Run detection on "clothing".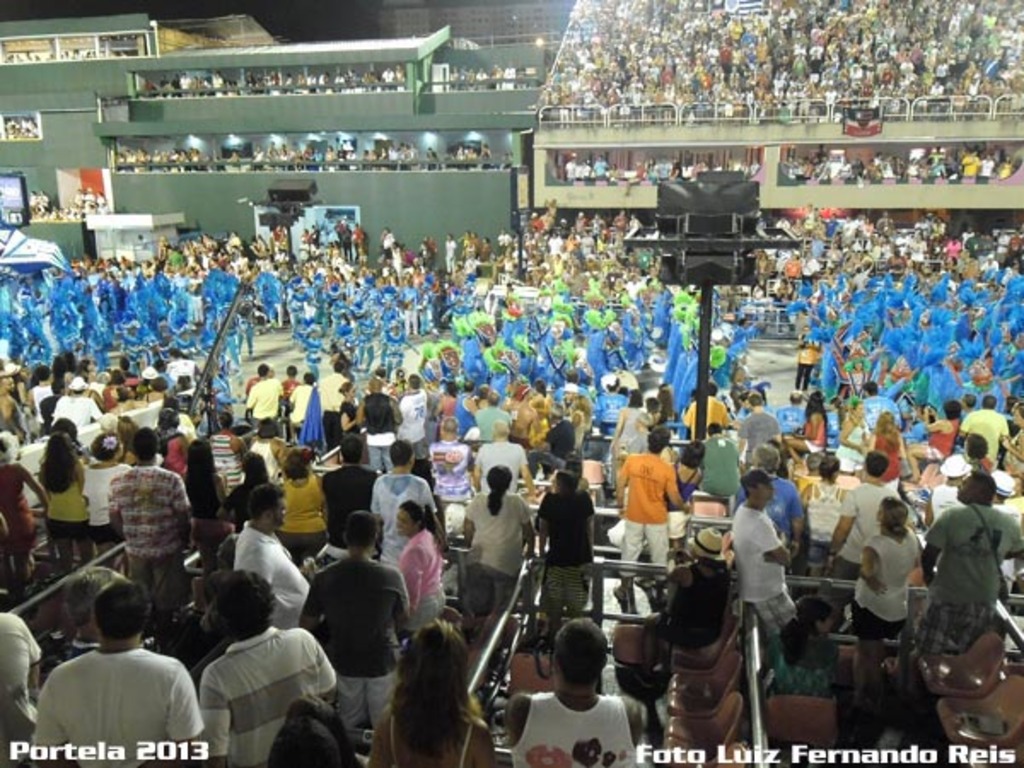
Result: select_region(862, 526, 922, 631).
